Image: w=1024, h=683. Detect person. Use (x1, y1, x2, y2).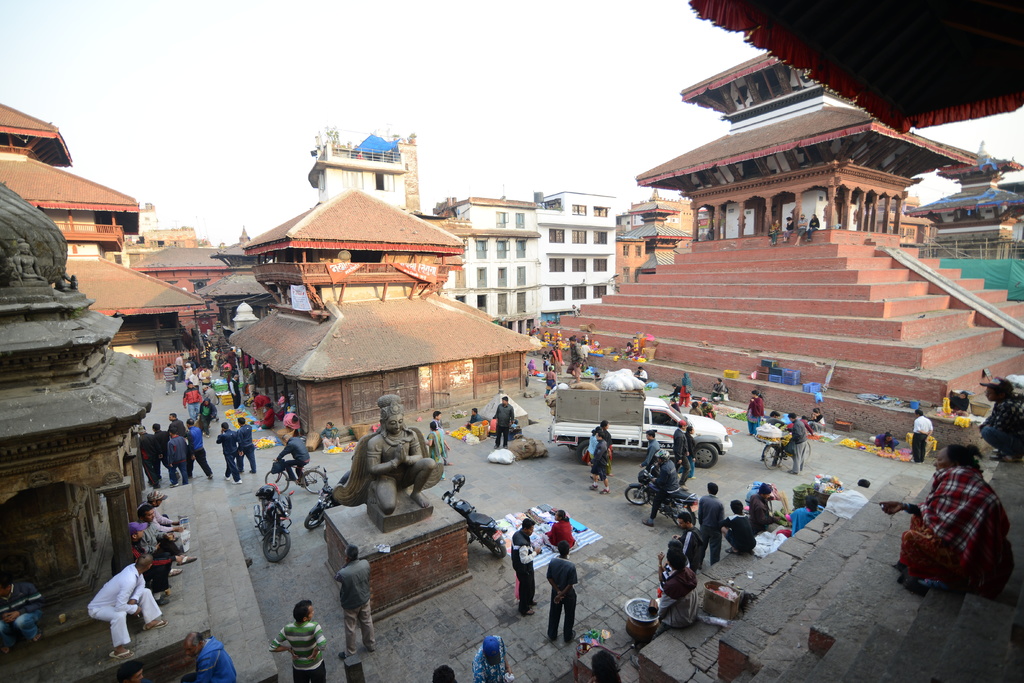
(216, 348, 223, 370).
